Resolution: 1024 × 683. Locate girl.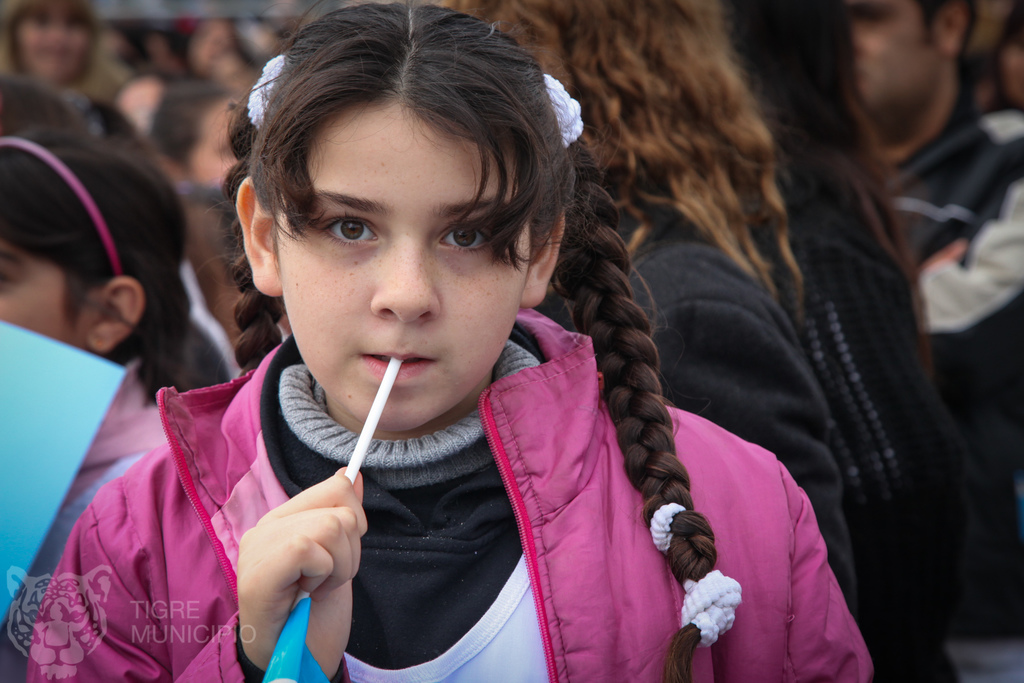
0, 133, 228, 615.
